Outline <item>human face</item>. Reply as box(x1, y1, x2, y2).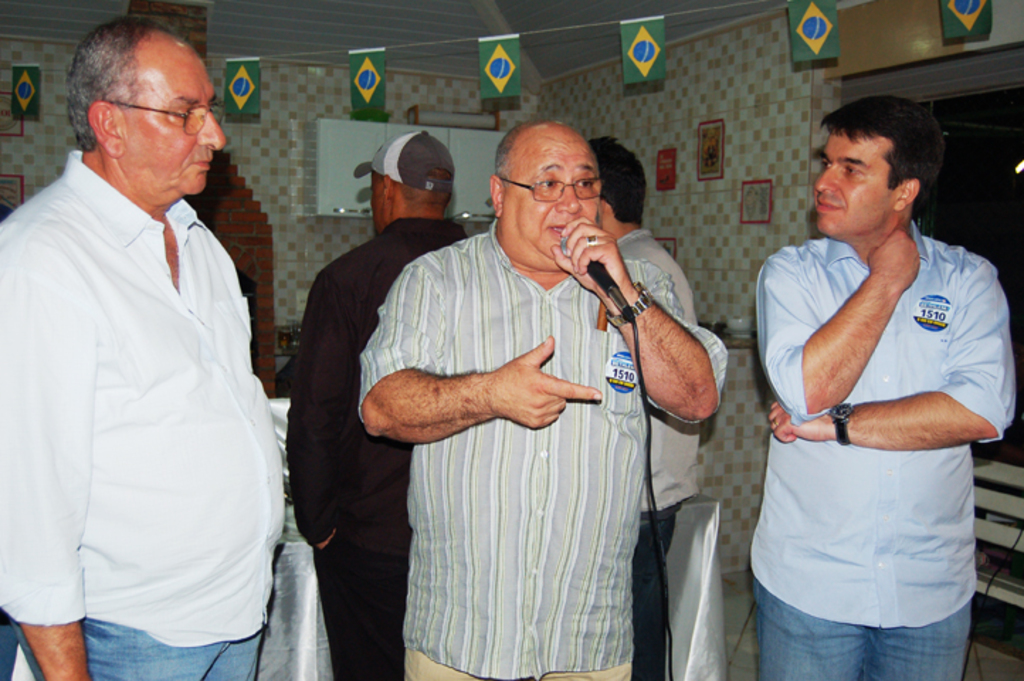
box(502, 123, 599, 268).
